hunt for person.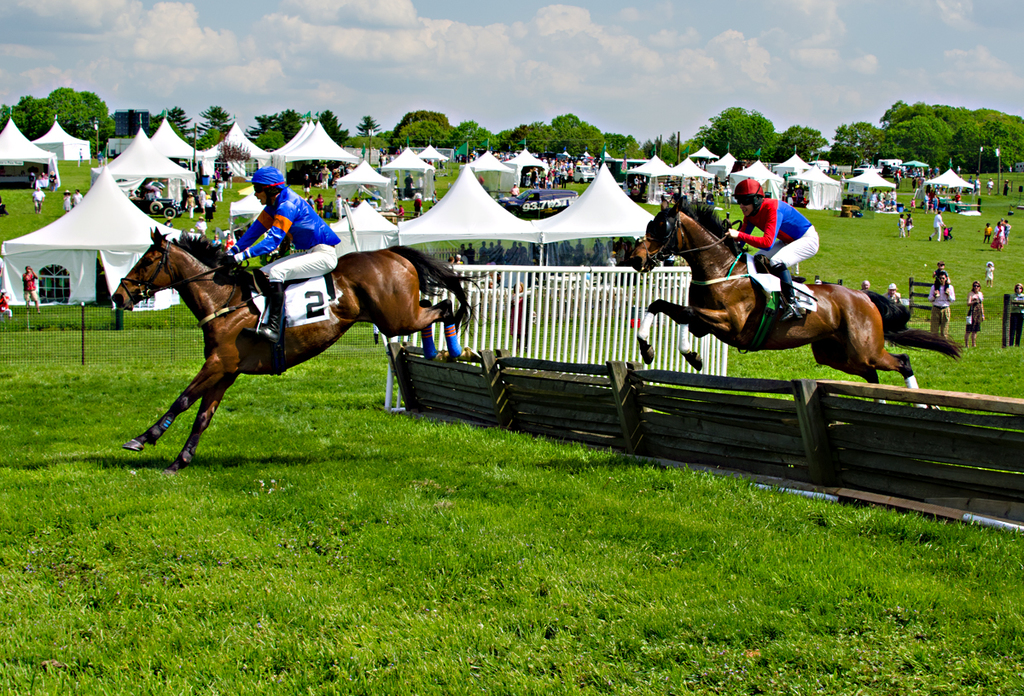
Hunted down at select_region(927, 269, 954, 334).
